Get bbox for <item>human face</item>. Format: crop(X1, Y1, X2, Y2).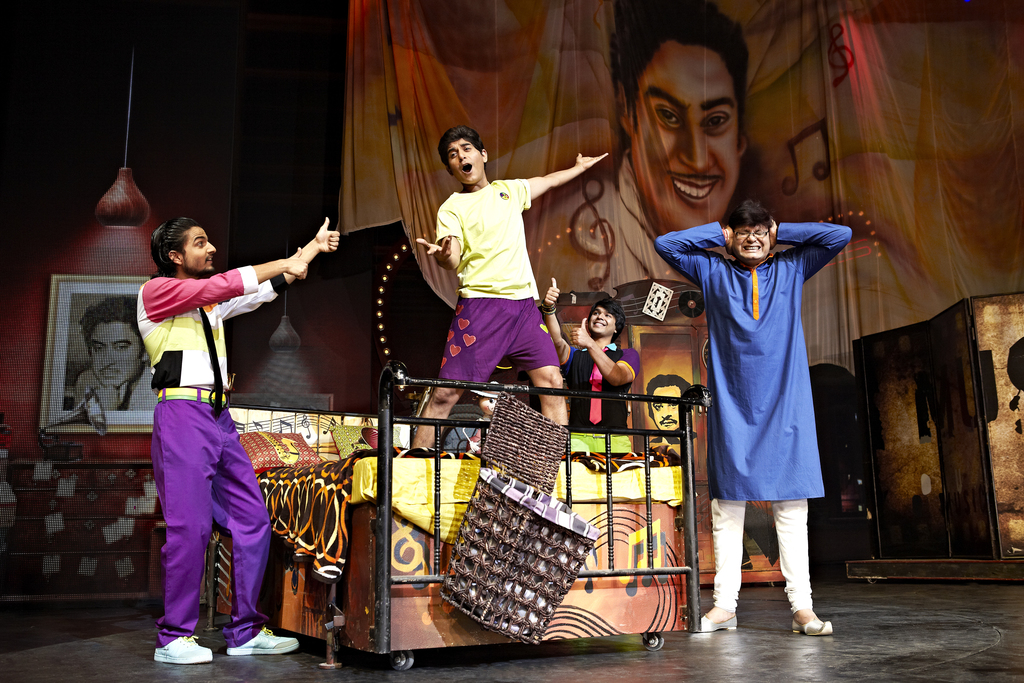
crop(186, 226, 218, 274).
